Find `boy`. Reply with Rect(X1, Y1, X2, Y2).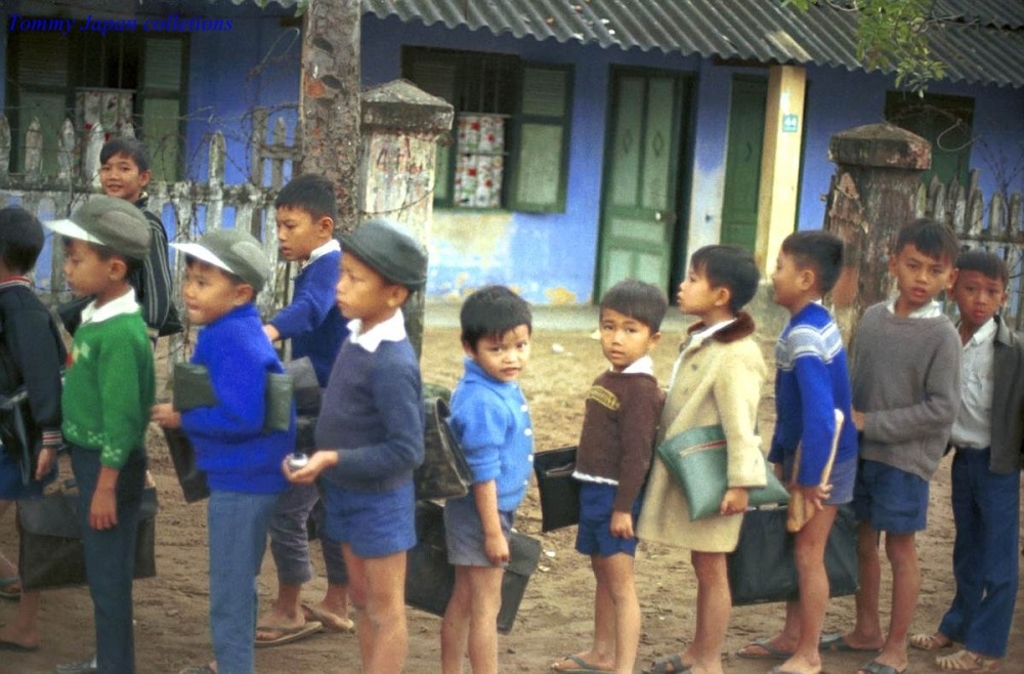
Rect(152, 225, 287, 673).
